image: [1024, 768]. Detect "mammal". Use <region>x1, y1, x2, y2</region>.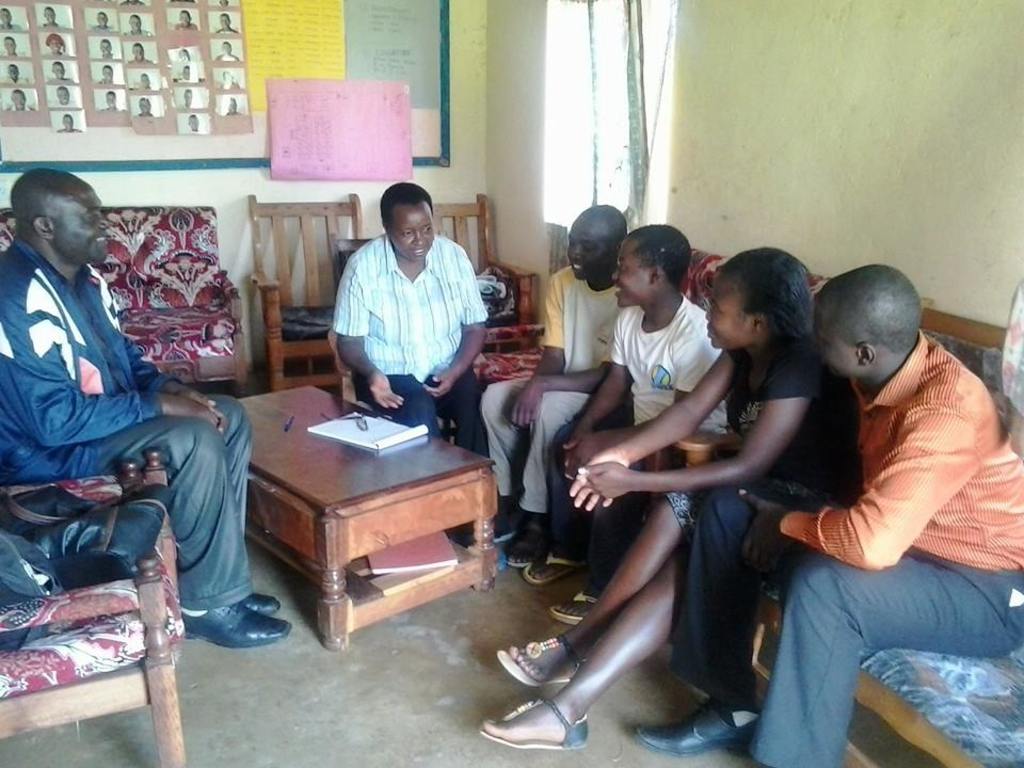
<region>7, 175, 239, 691</region>.
